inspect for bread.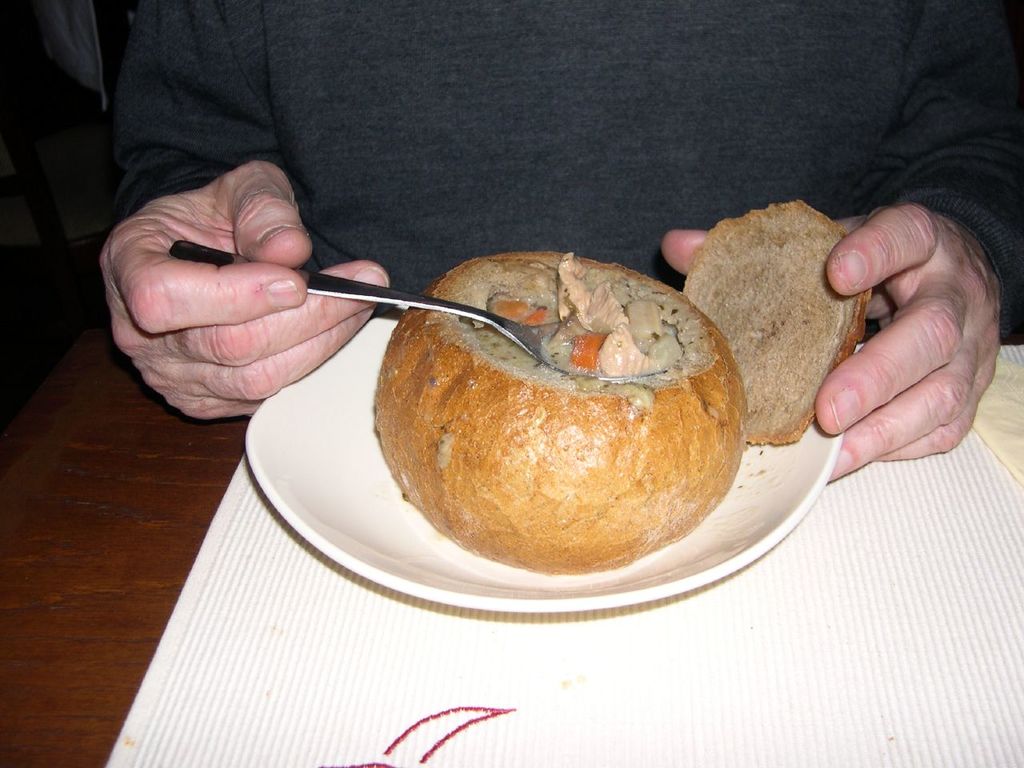
Inspection: x1=370 y1=252 x2=745 y2=575.
